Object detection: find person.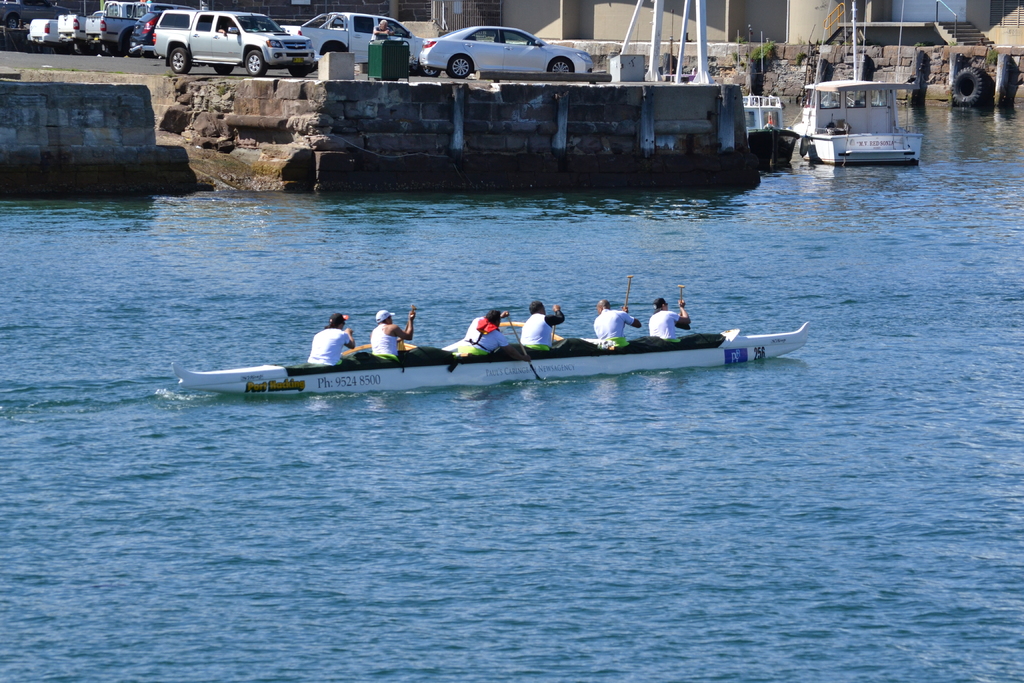
locate(588, 301, 633, 343).
